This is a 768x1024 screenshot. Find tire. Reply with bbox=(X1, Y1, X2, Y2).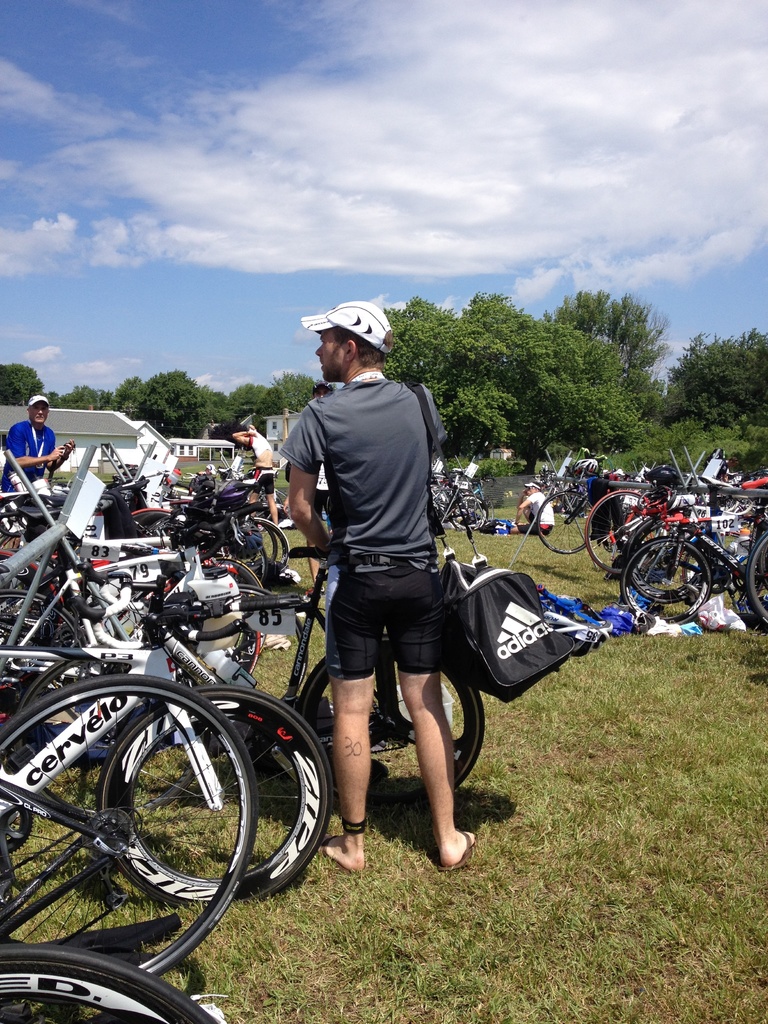
bbox=(0, 675, 253, 972).
